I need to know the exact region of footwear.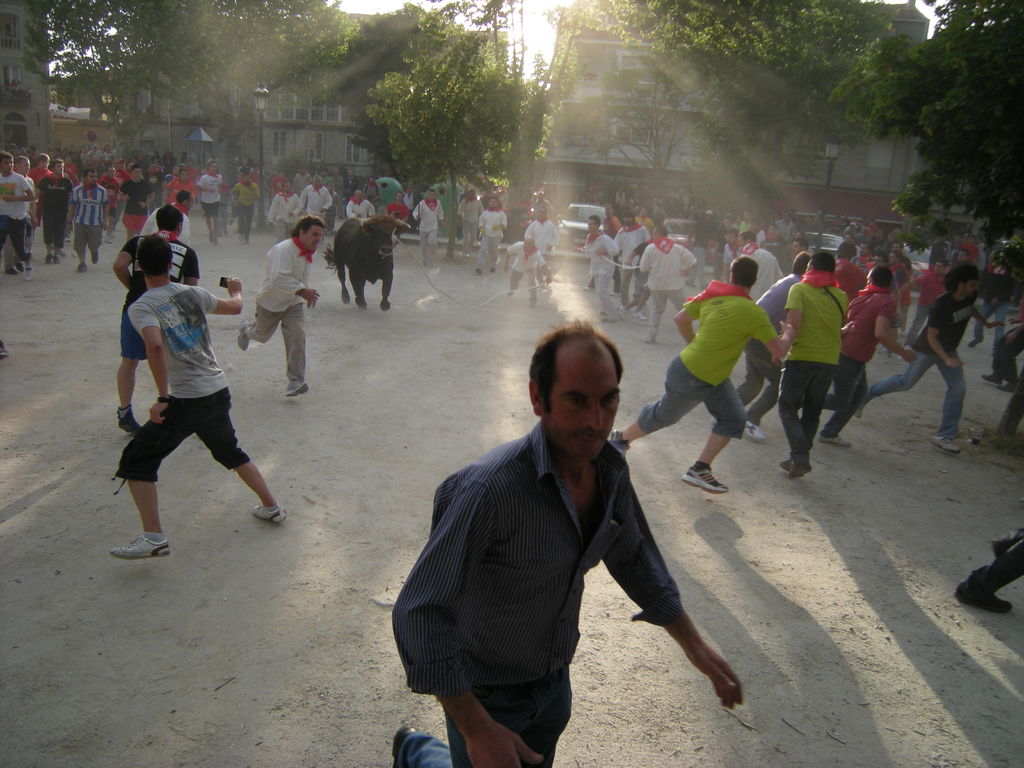
Region: bbox=(87, 253, 100, 263).
